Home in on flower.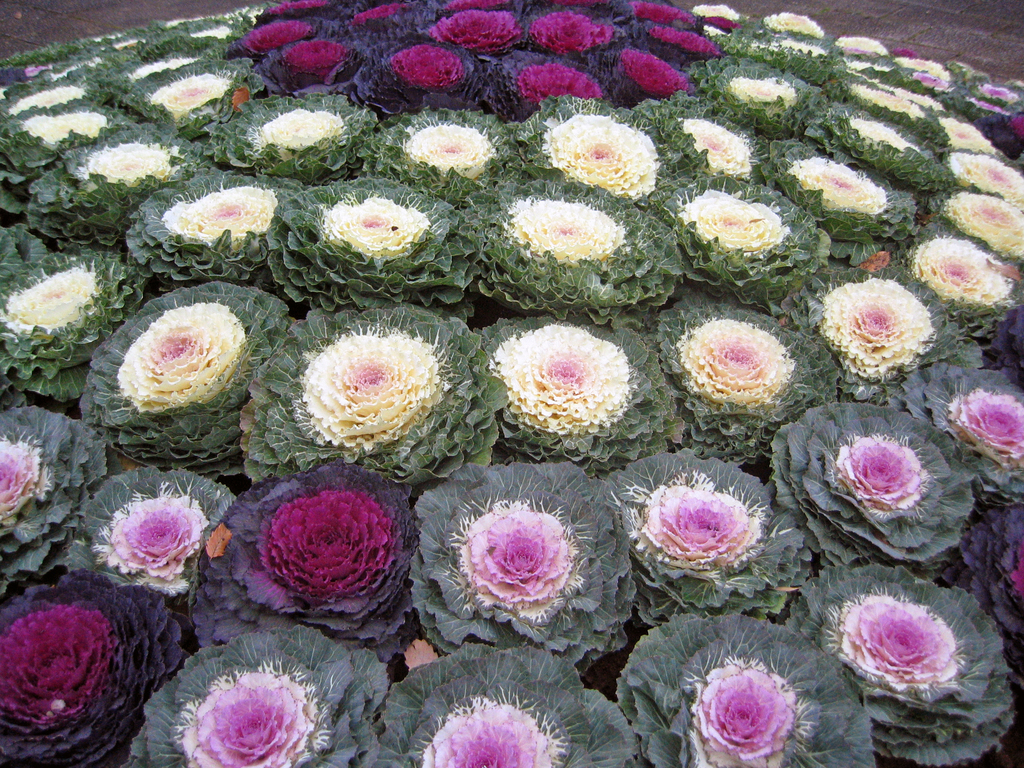
Homed in at x1=833, y1=437, x2=931, y2=512.
